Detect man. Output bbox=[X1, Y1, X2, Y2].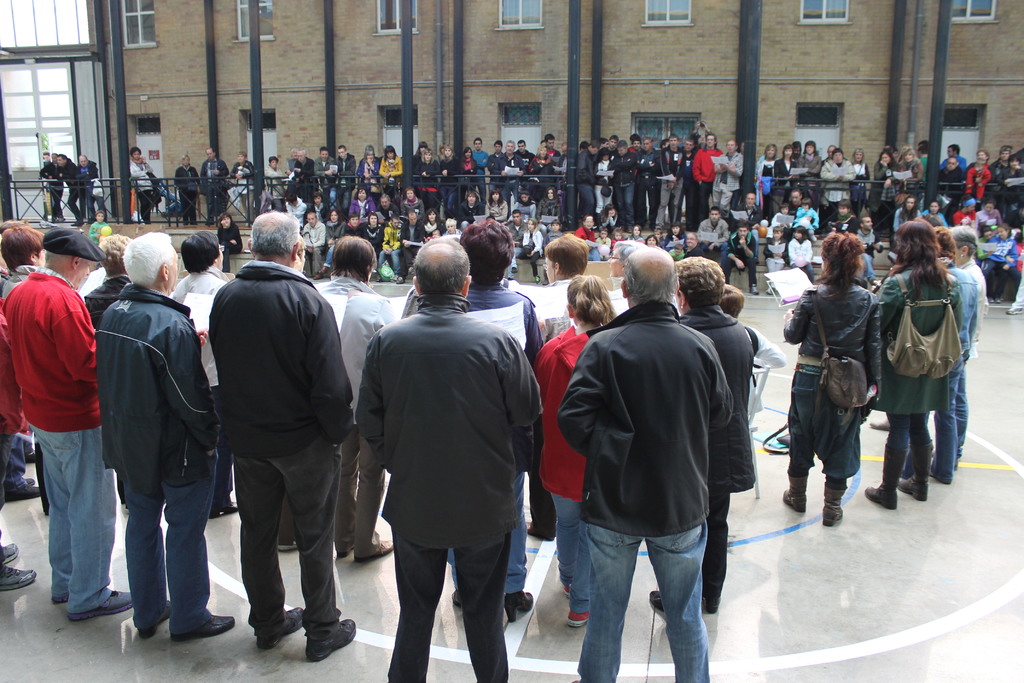
bbox=[941, 147, 967, 171].
